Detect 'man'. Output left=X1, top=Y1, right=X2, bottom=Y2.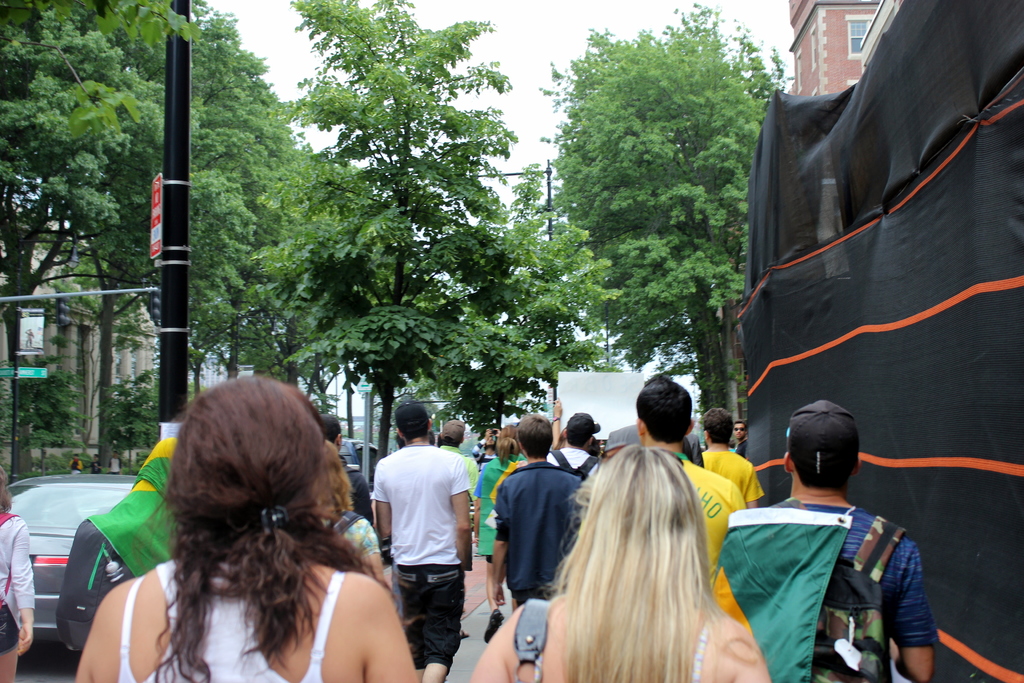
left=630, top=372, right=745, bottom=562.
